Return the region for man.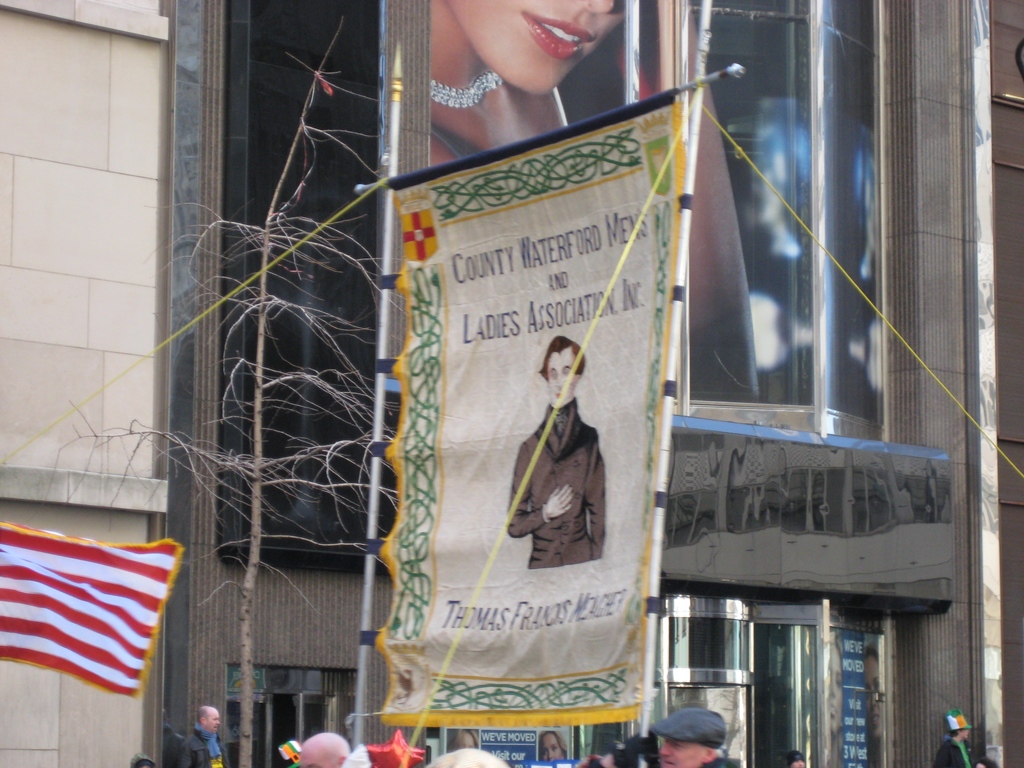
Rect(630, 707, 737, 767).
